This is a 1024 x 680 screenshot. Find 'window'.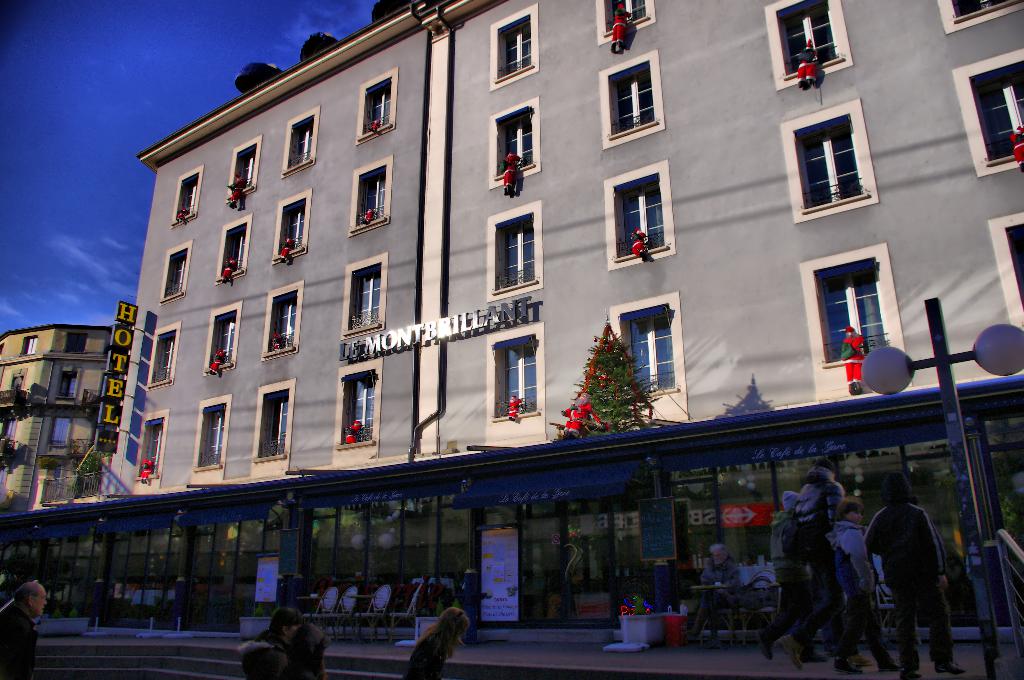
Bounding box: 255,378,295,459.
